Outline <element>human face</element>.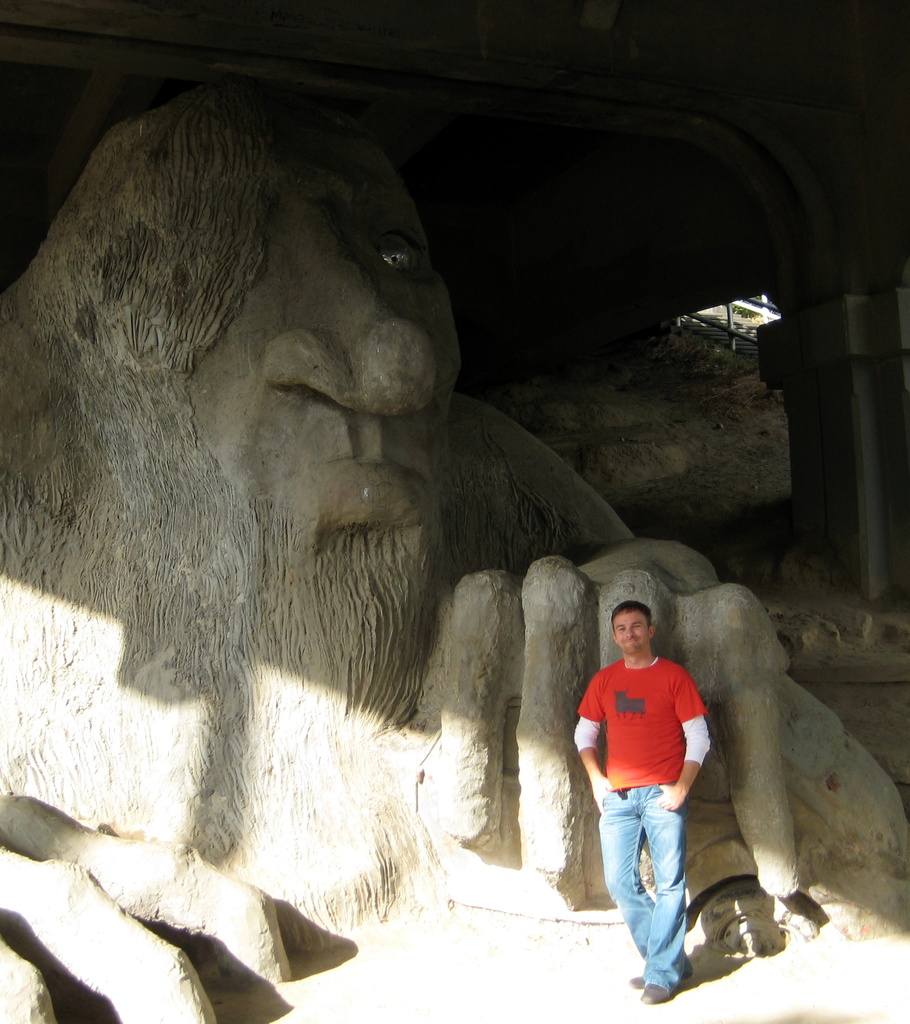
Outline: l=614, t=616, r=649, b=654.
